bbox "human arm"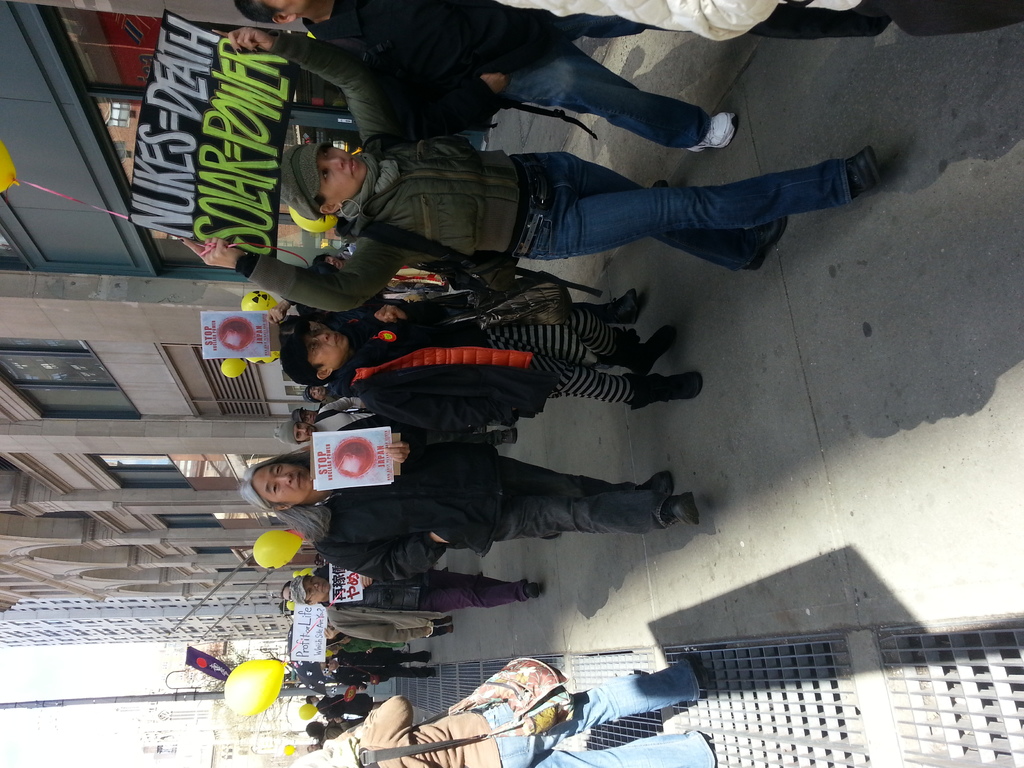
<region>270, 296, 320, 324</region>
